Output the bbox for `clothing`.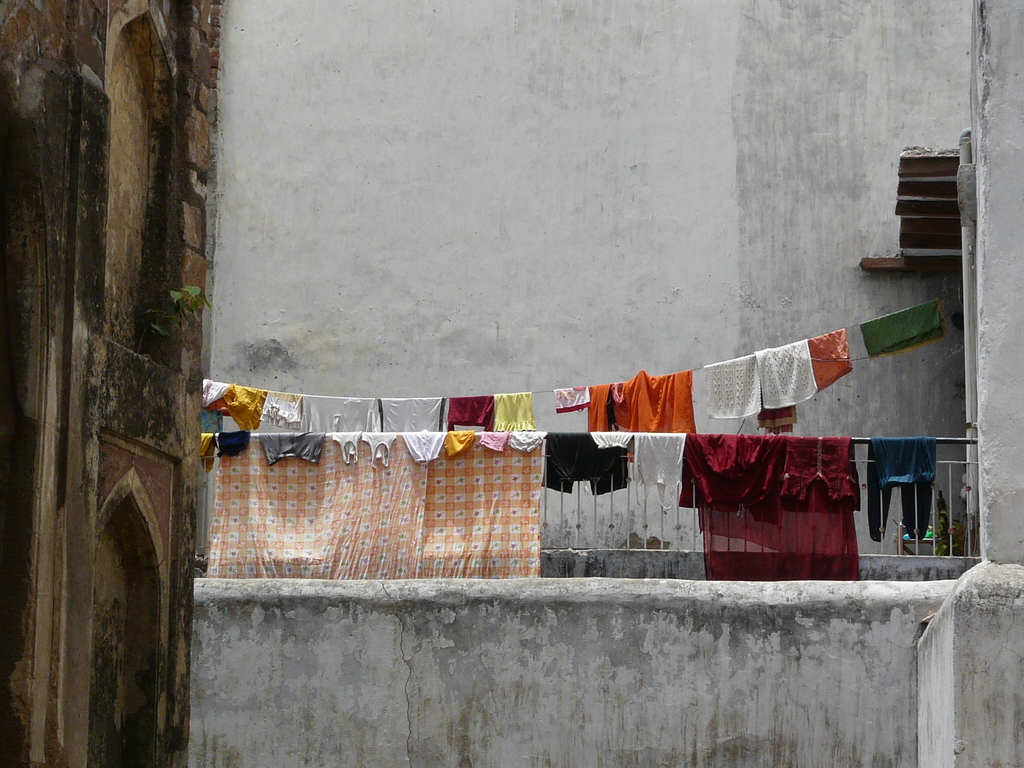
[209, 392, 262, 440].
